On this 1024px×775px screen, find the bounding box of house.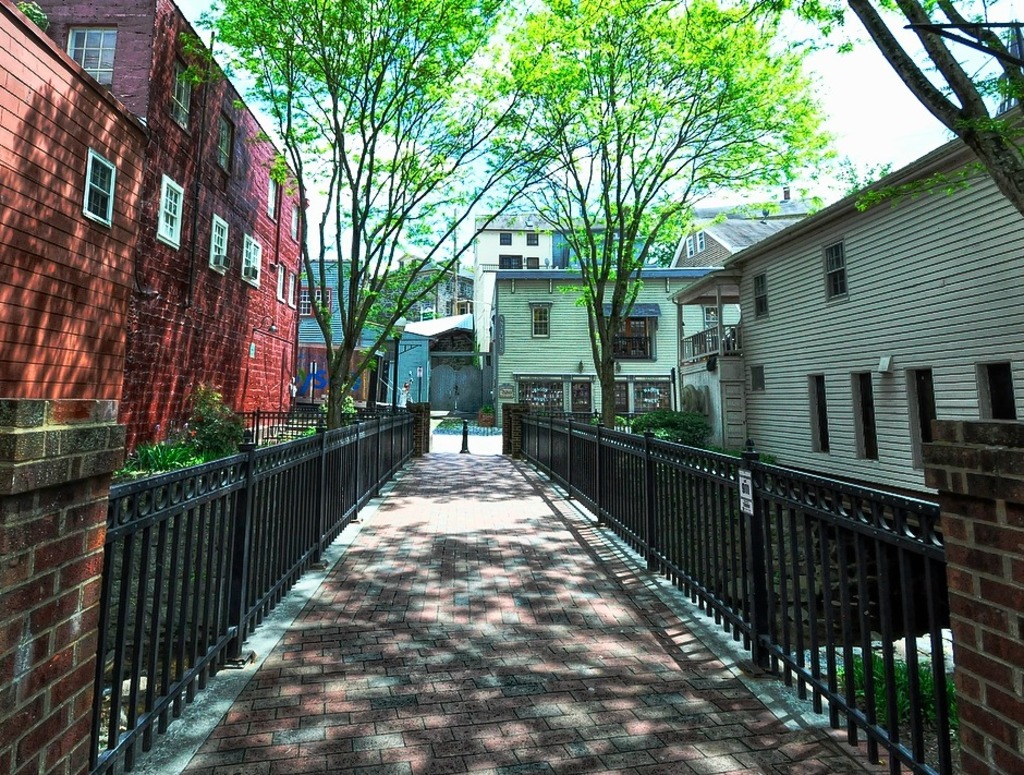
Bounding box: (659, 138, 1013, 526).
